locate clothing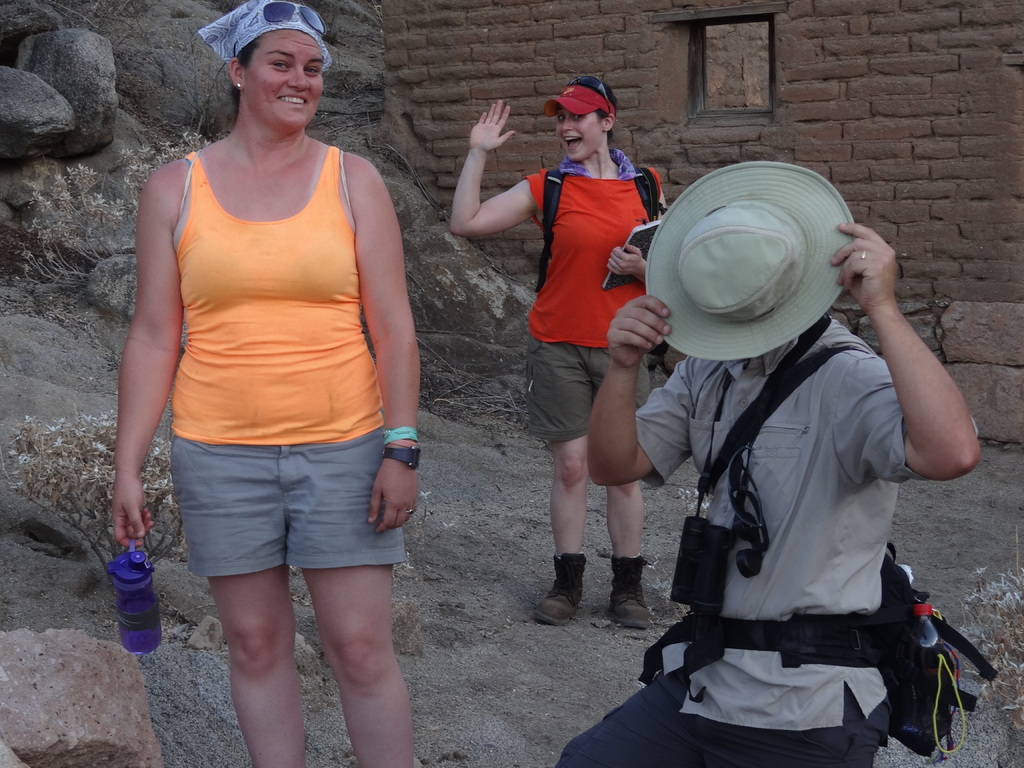
box=[201, 0, 336, 67]
